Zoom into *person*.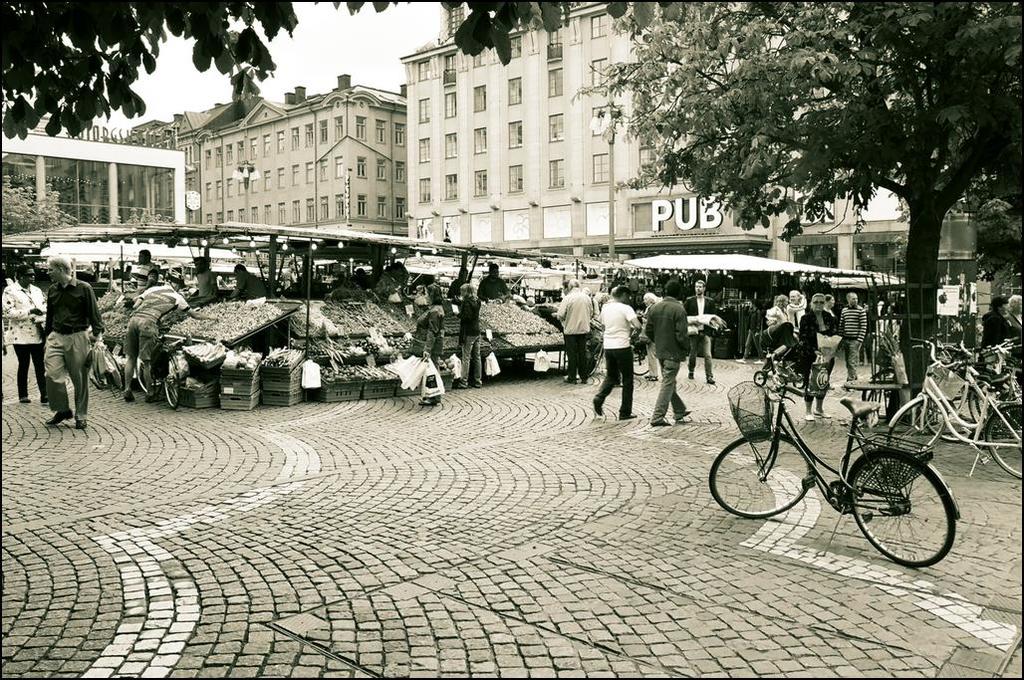
Zoom target: {"left": 413, "top": 282, "right": 445, "bottom": 404}.
